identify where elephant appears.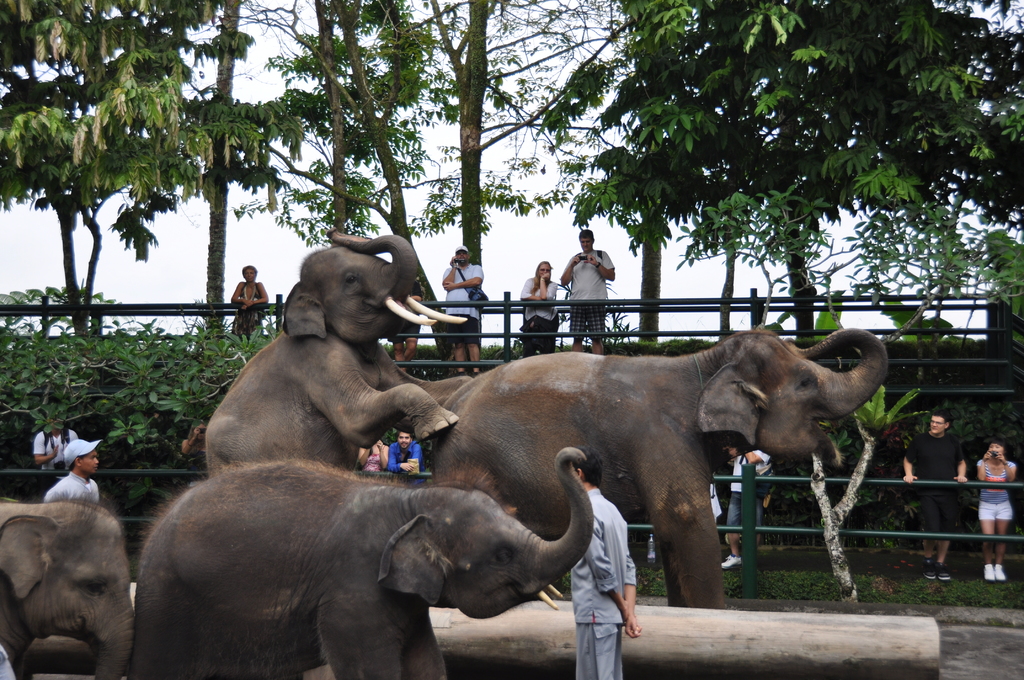
Appears at bbox=[124, 441, 595, 679].
